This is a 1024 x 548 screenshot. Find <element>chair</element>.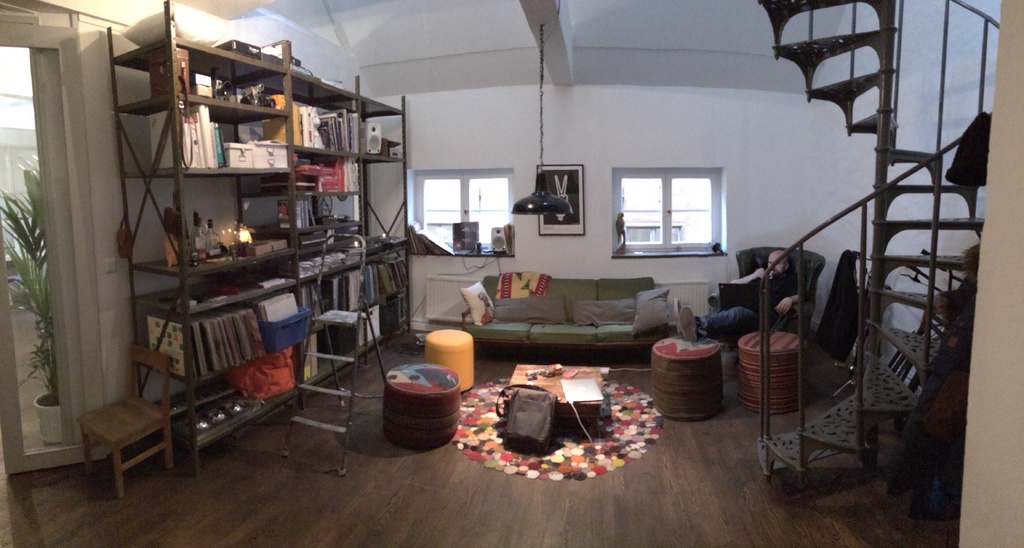
Bounding box: <box>57,333,180,494</box>.
